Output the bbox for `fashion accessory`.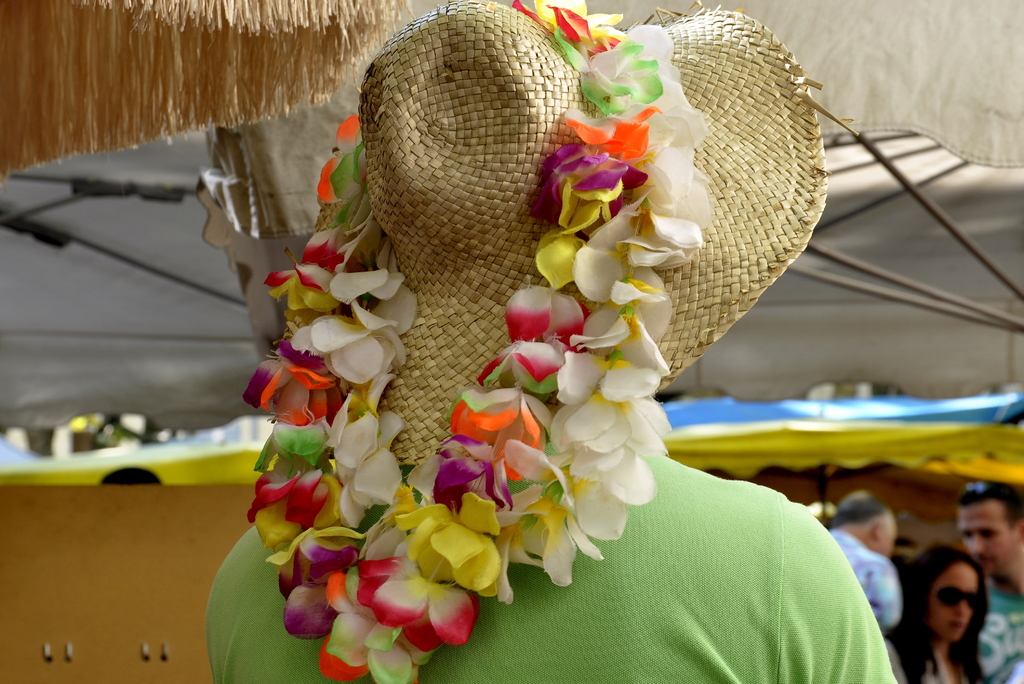
pyautogui.locateOnScreen(963, 477, 994, 497).
